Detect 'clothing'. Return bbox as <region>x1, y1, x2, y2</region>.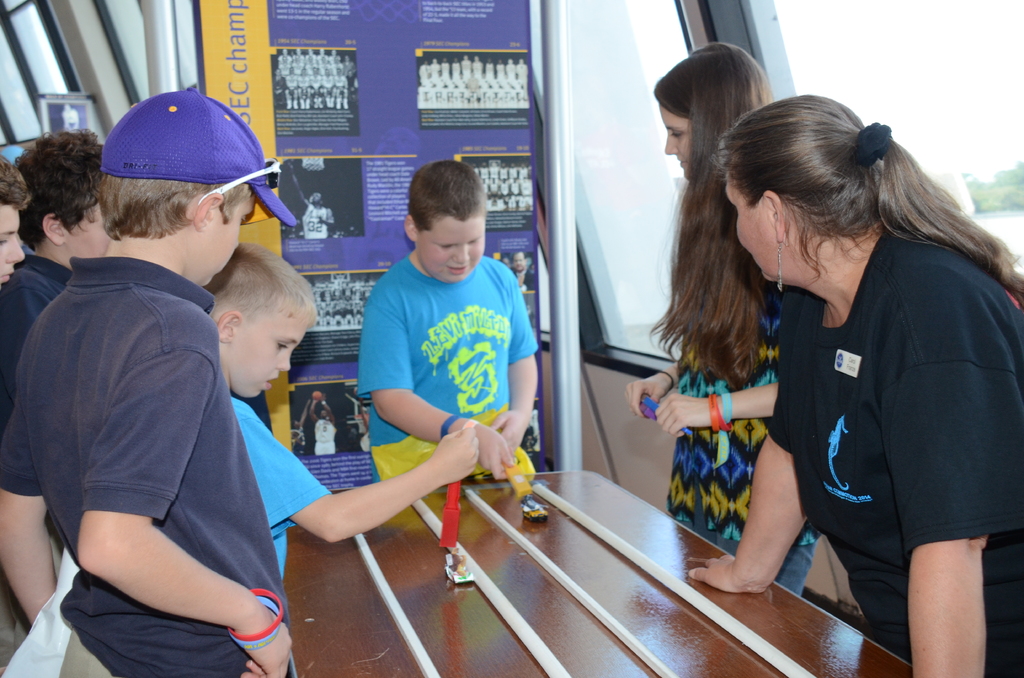
<region>225, 403, 299, 597</region>.
